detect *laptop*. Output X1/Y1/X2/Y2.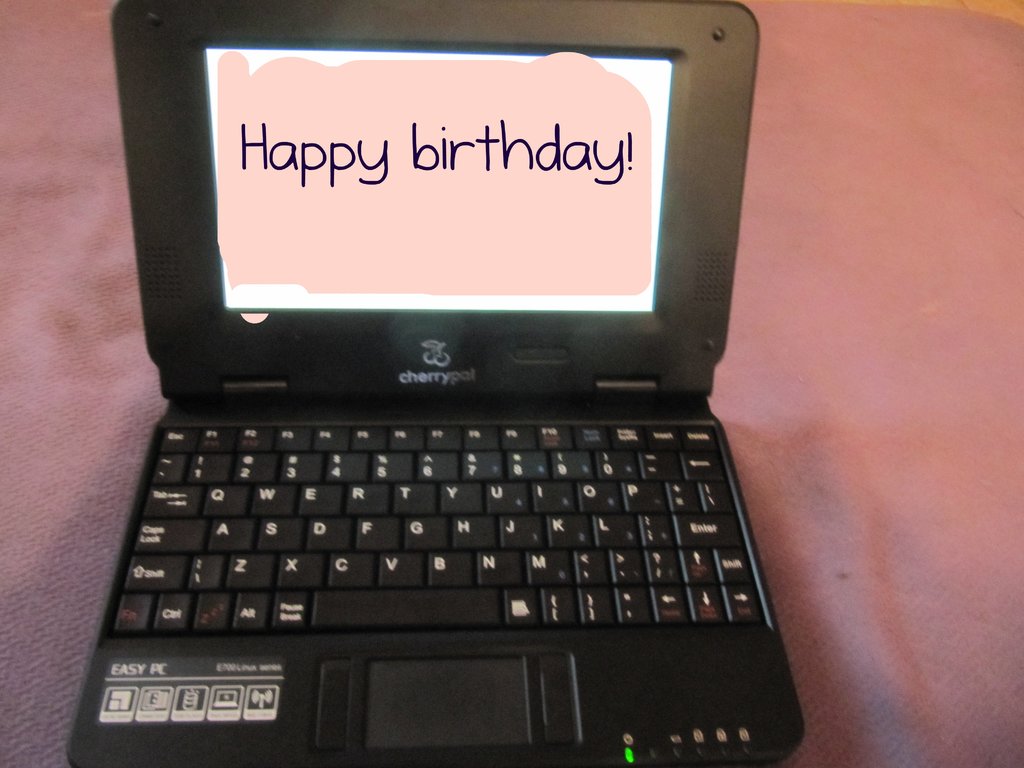
60/0/819/767.
